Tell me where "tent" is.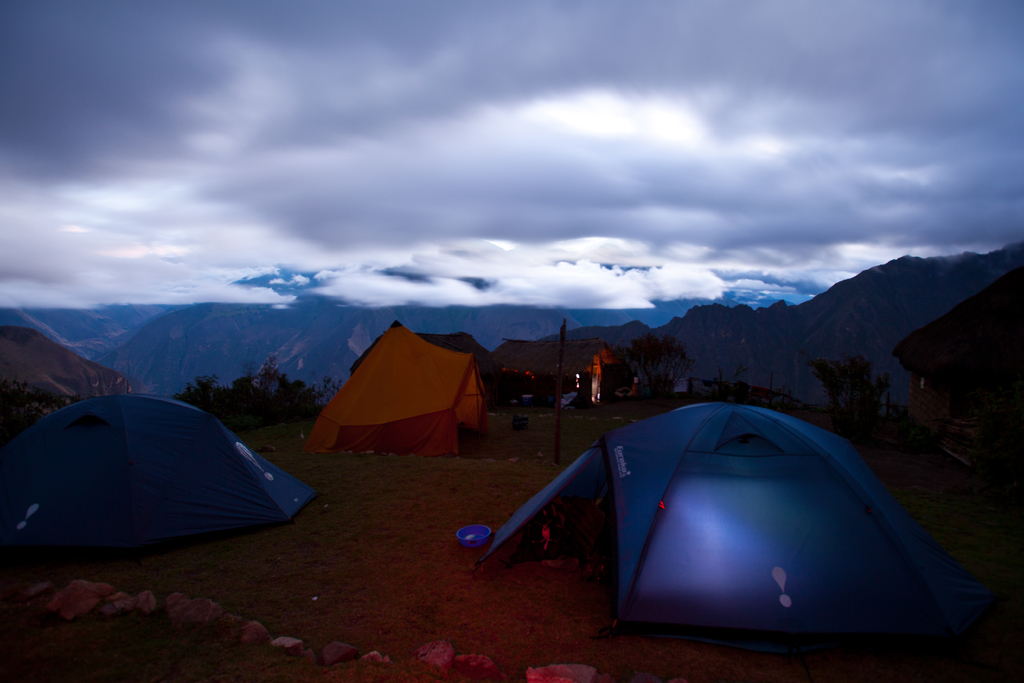
"tent" is at {"left": 0, "top": 397, "right": 300, "bottom": 571}.
